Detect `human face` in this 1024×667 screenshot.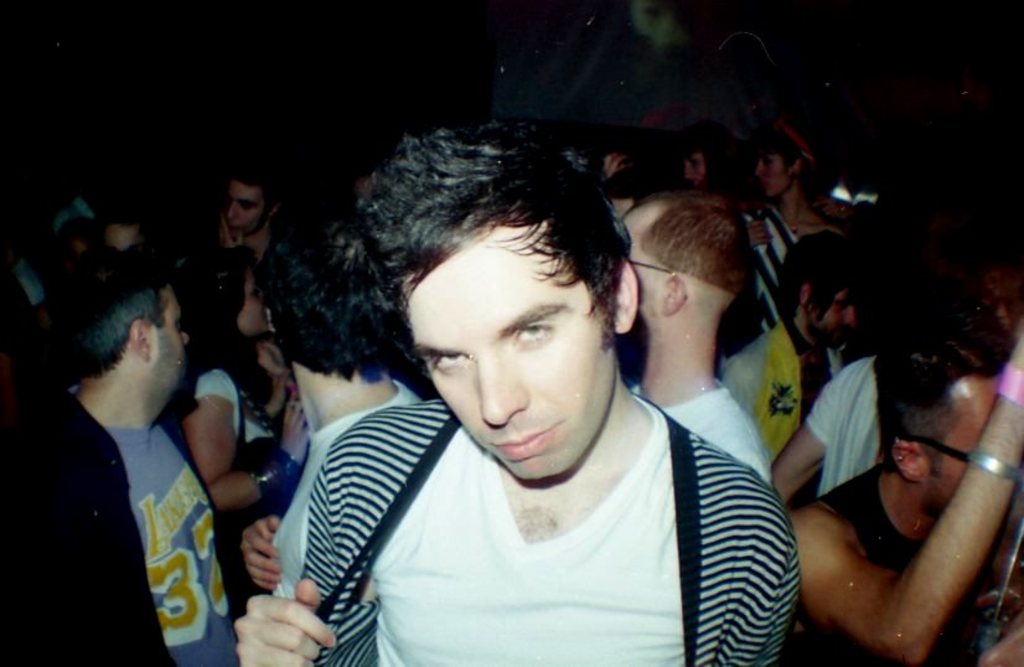
Detection: bbox(222, 179, 263, 239).
